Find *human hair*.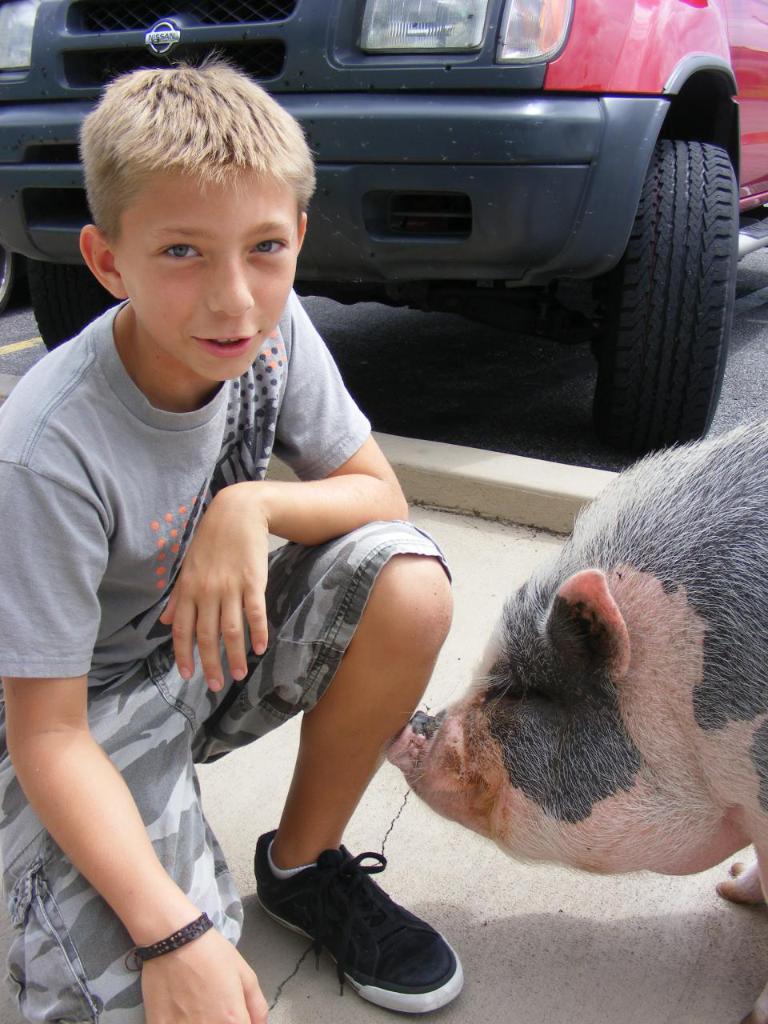
71,66,299,255.
